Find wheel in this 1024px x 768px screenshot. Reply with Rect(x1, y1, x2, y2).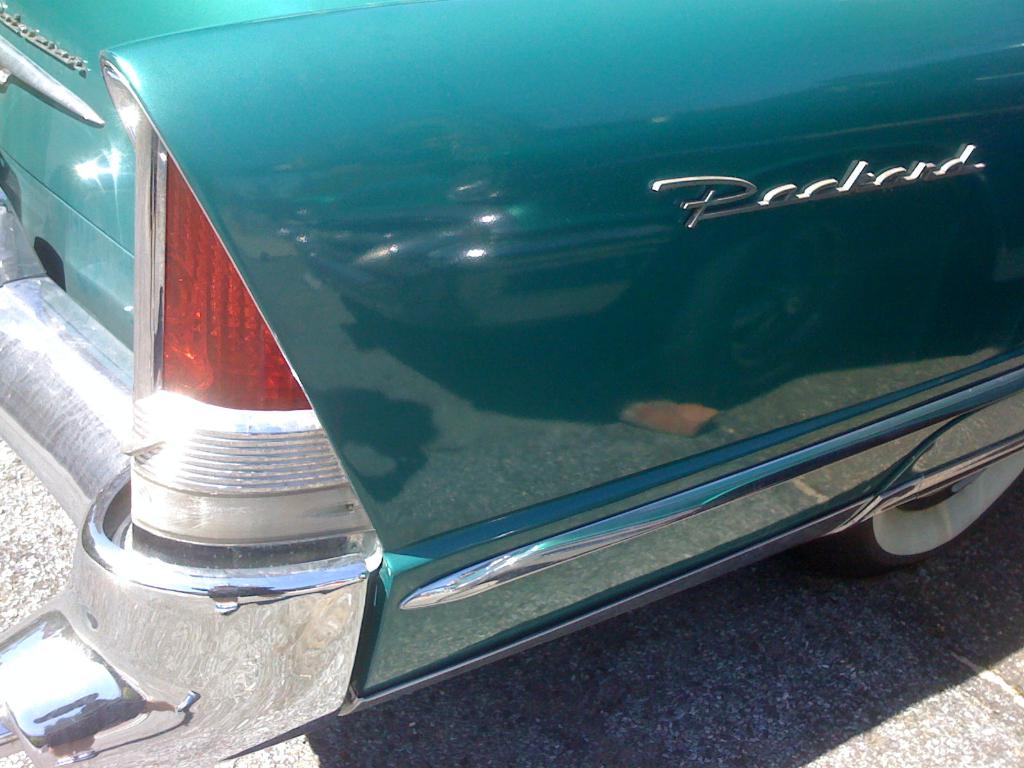
Rect(787, 468, 1023, 578).
